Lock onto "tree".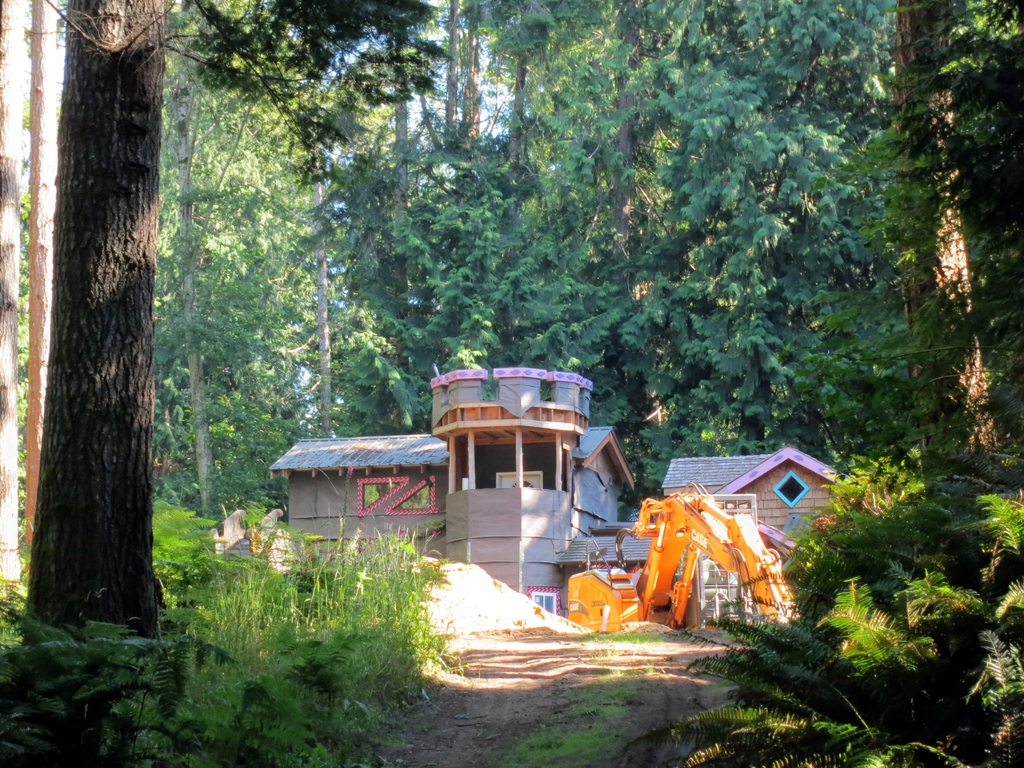
Locked: {"left": 883, "top": 0, "right": 1023, "bottom": 536}.
